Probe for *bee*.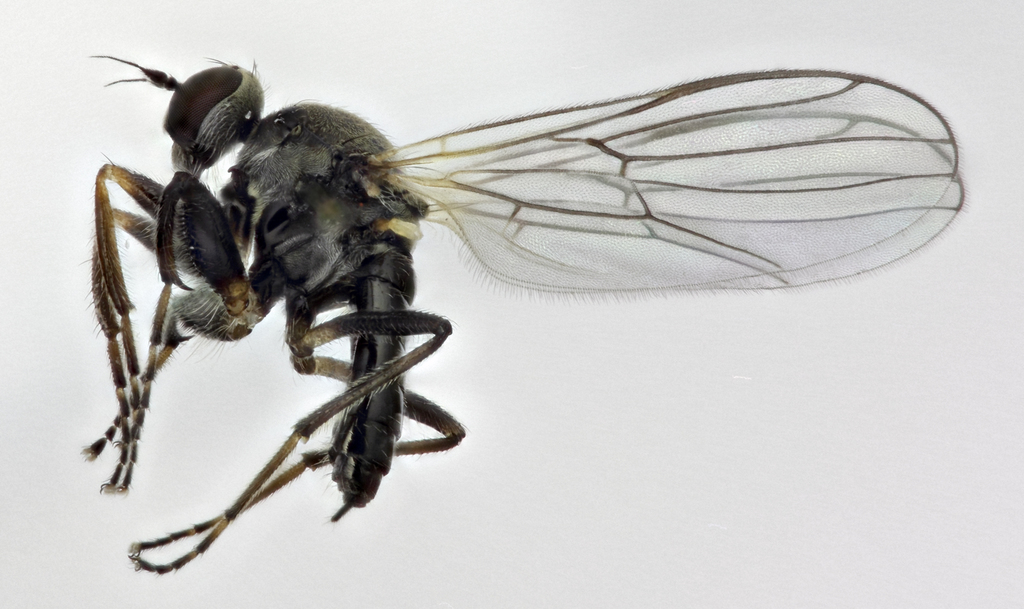
Probe result: 20/70/1007/516.
